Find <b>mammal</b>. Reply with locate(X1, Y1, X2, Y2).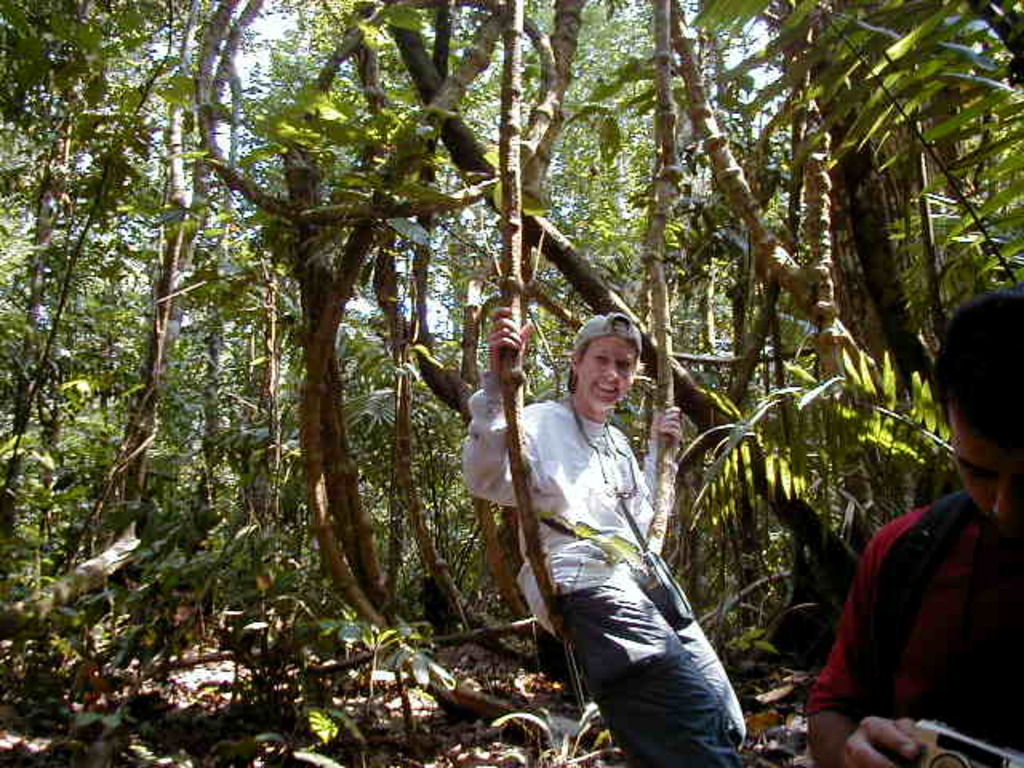
locate(470, 291, 726, 718).
